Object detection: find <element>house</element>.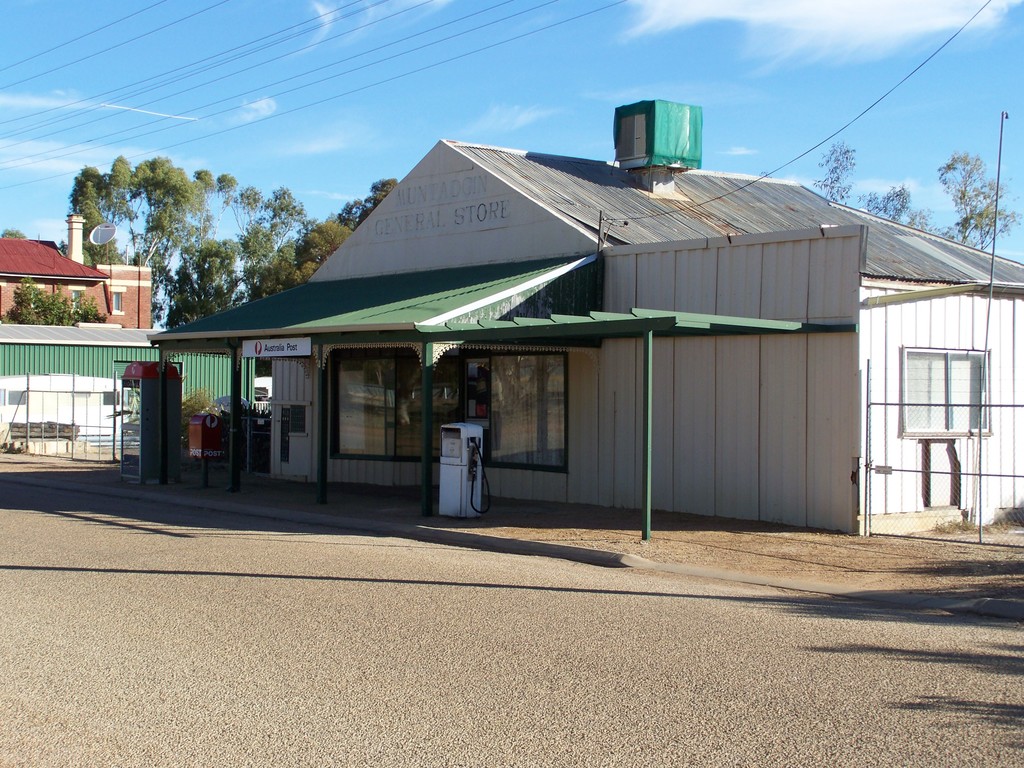
x1=0, y1=212, x2=152, y2=323.
